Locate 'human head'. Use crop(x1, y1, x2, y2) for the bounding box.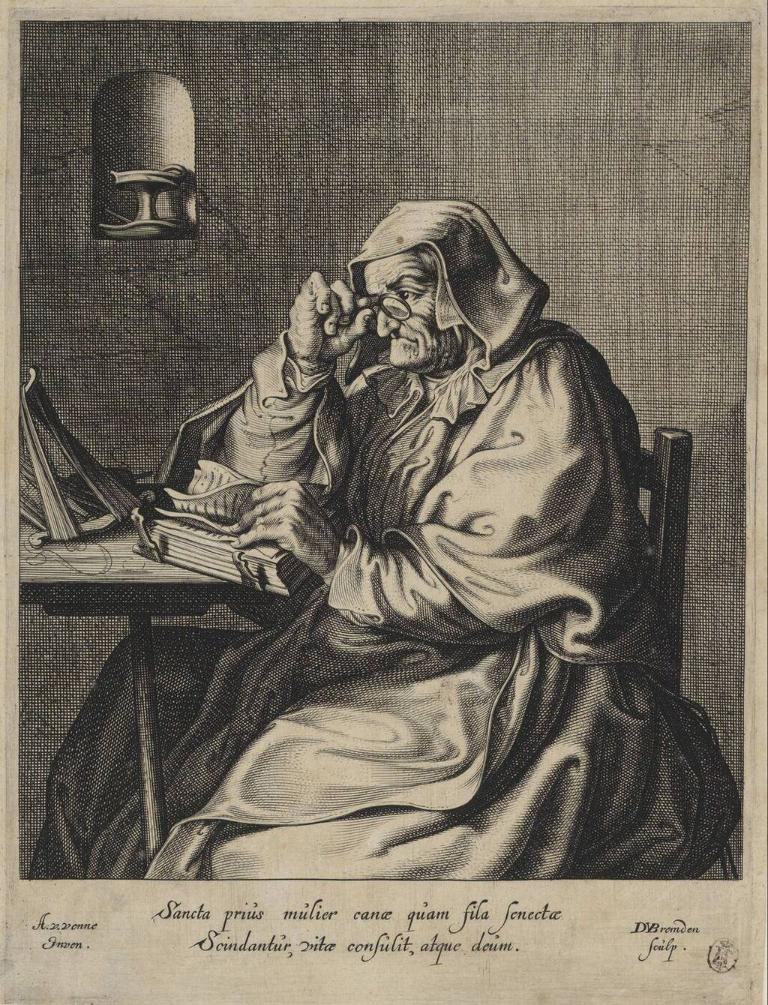
crop(337, 207, 506, 394).
